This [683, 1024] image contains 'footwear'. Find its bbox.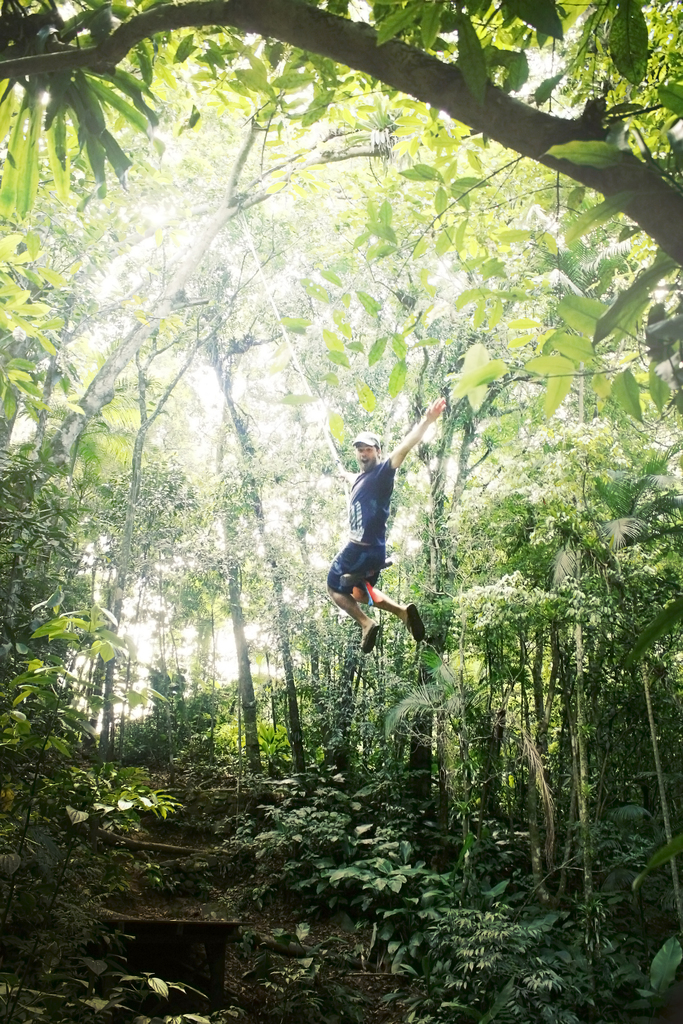
bbox=[360, 626, 381, 654].
